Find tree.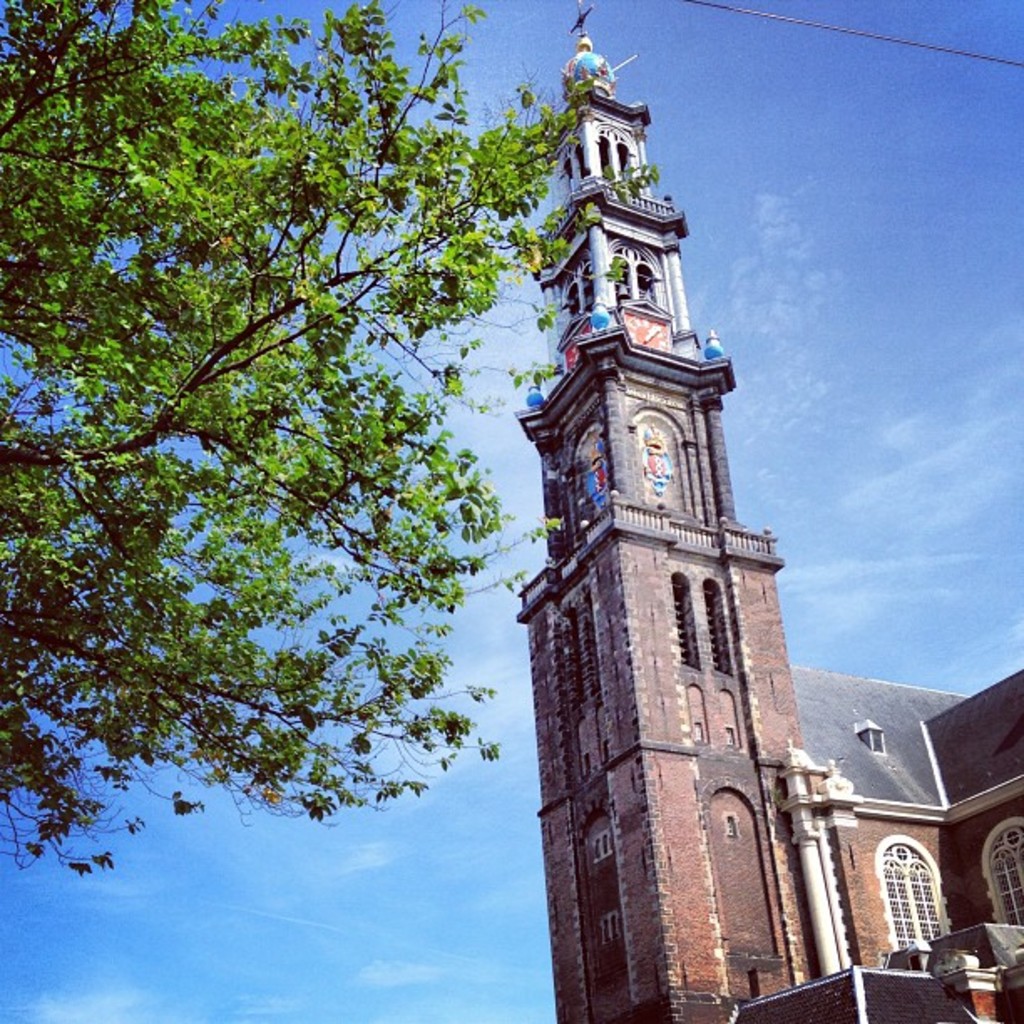
<bbox>0, 0, 668, 885</bbox>.
